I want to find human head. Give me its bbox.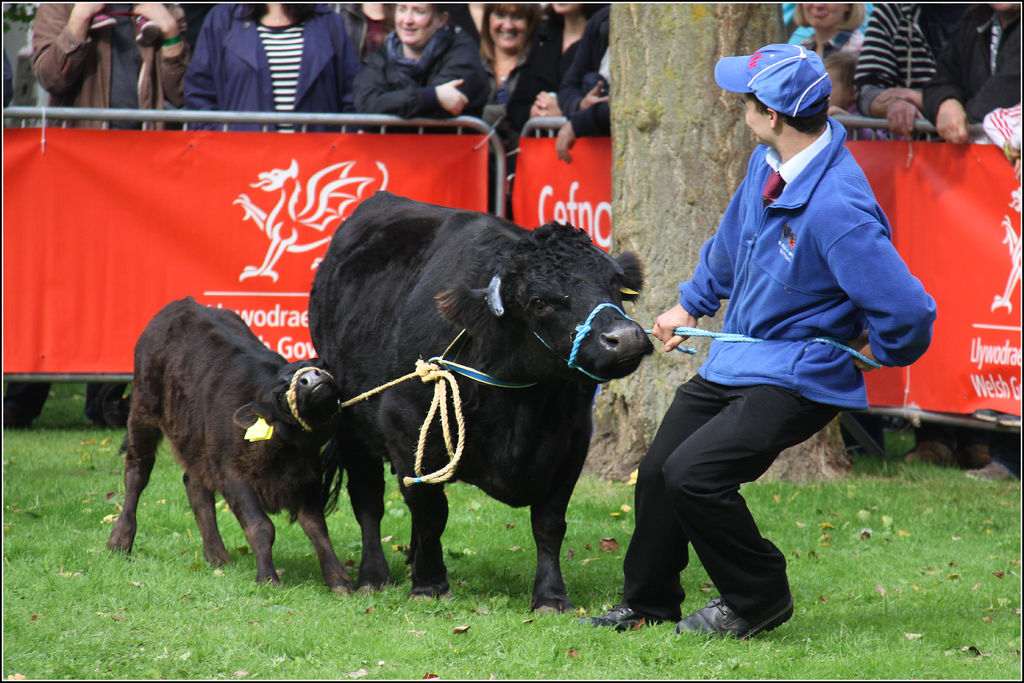
box=[484, 3, 544, 54].
